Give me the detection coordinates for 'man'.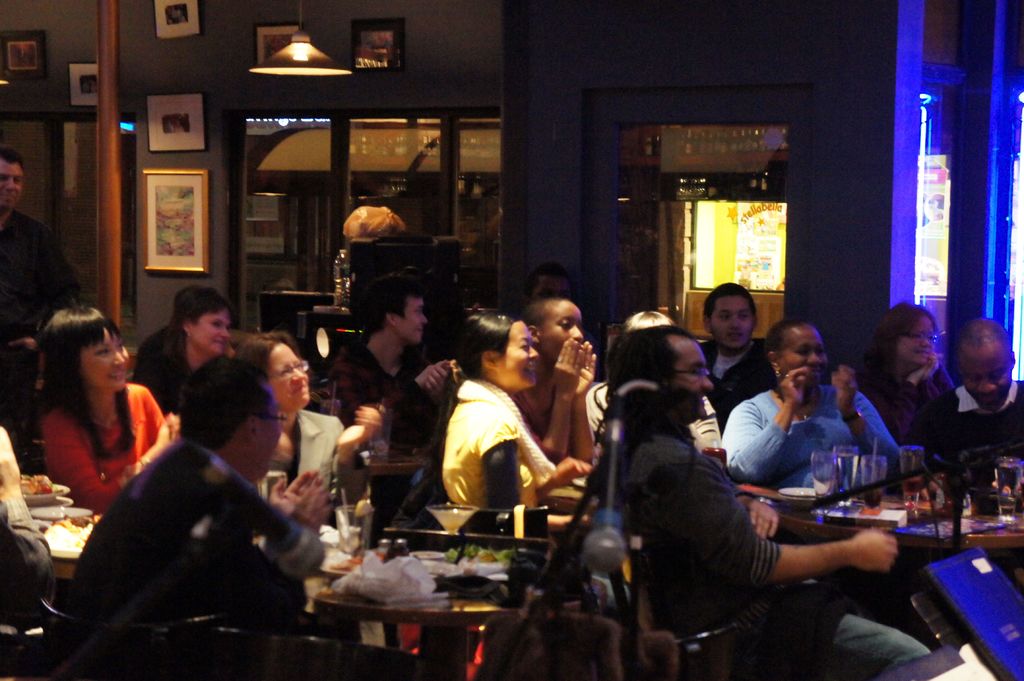
left=328, top=285, right=463, bottom=469.
